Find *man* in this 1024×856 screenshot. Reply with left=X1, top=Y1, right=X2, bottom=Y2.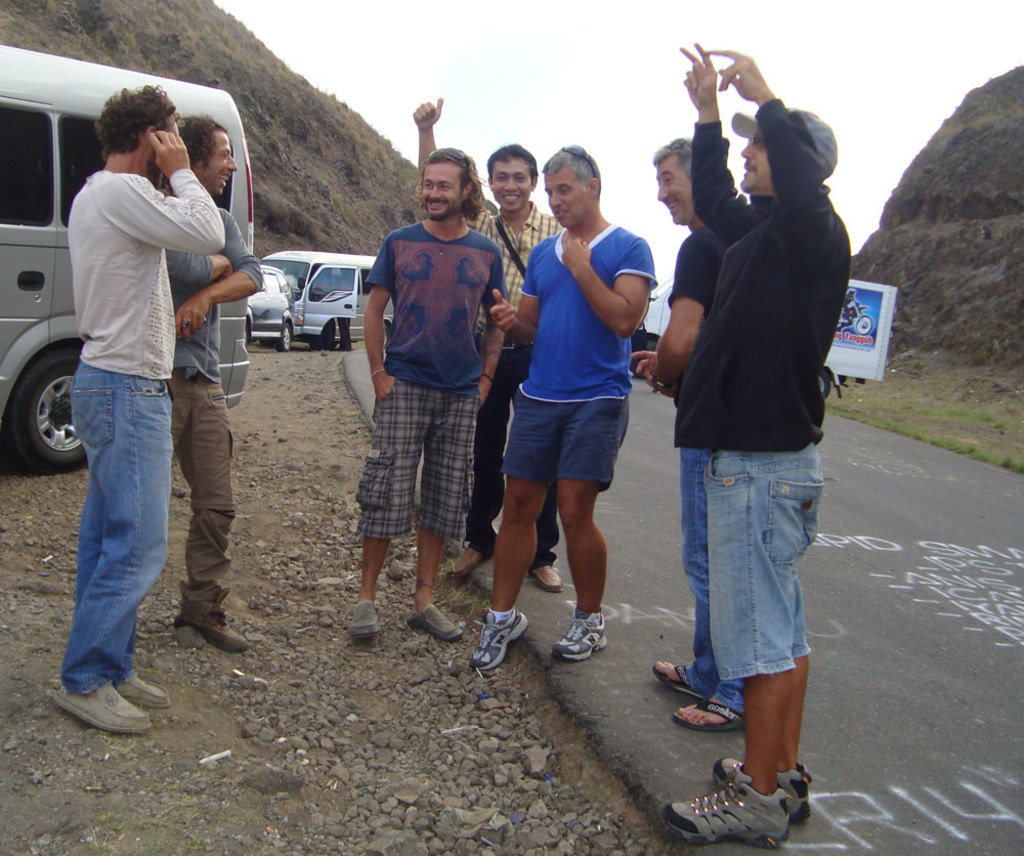
left=463, top=143, right=658, bottom=667.
